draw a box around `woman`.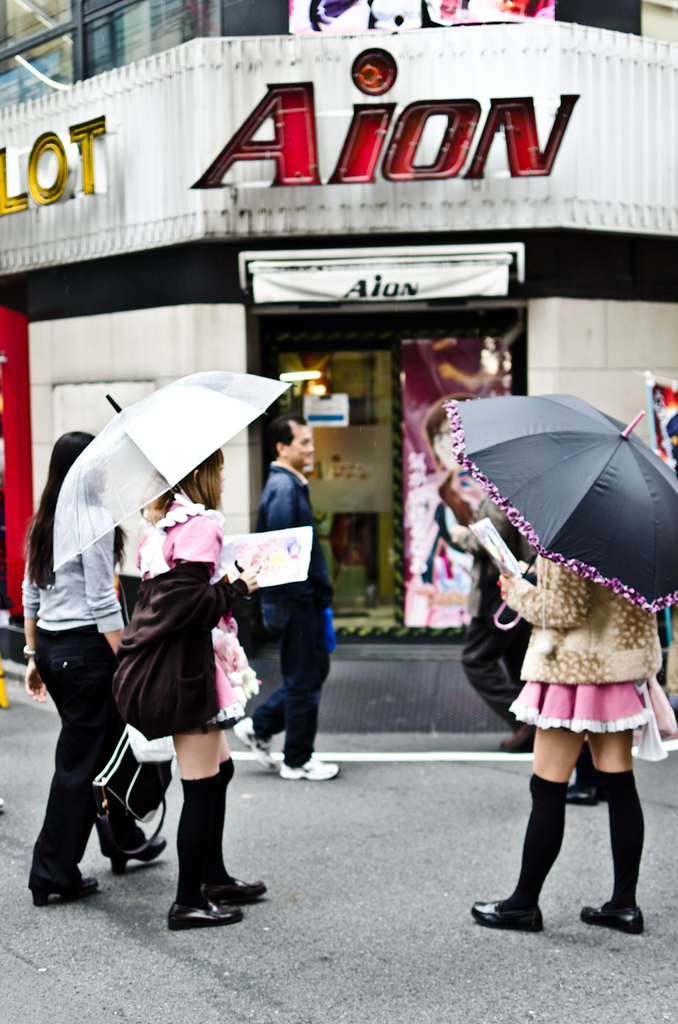
bbox(13, 429, 173, 912).
